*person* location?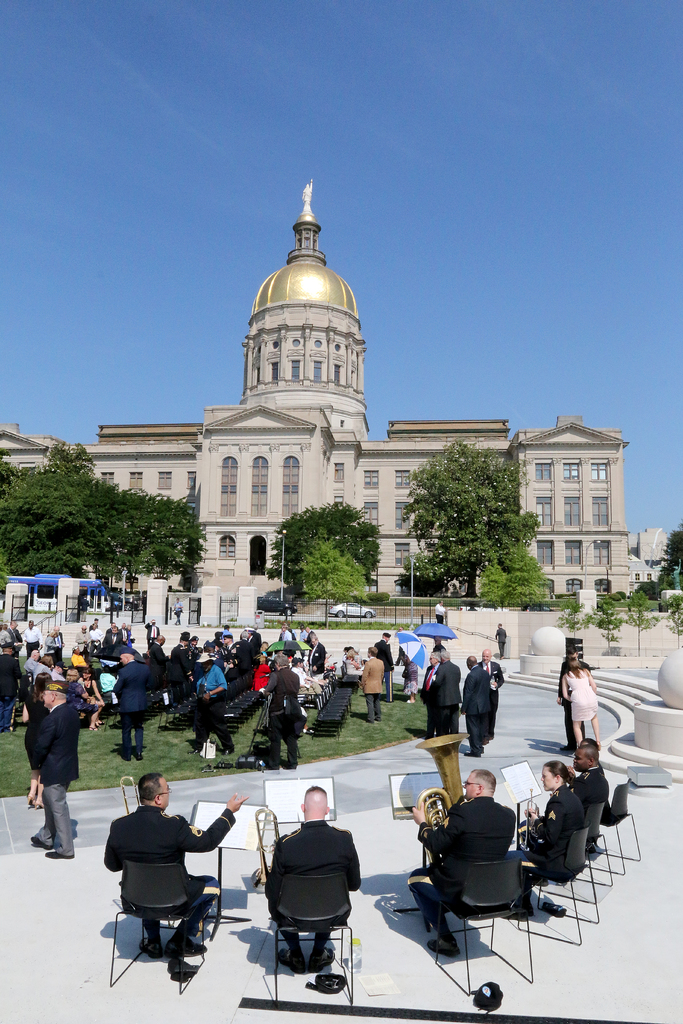
{"left": 195, "top": 647, "right": 241, "bottom": 752}
